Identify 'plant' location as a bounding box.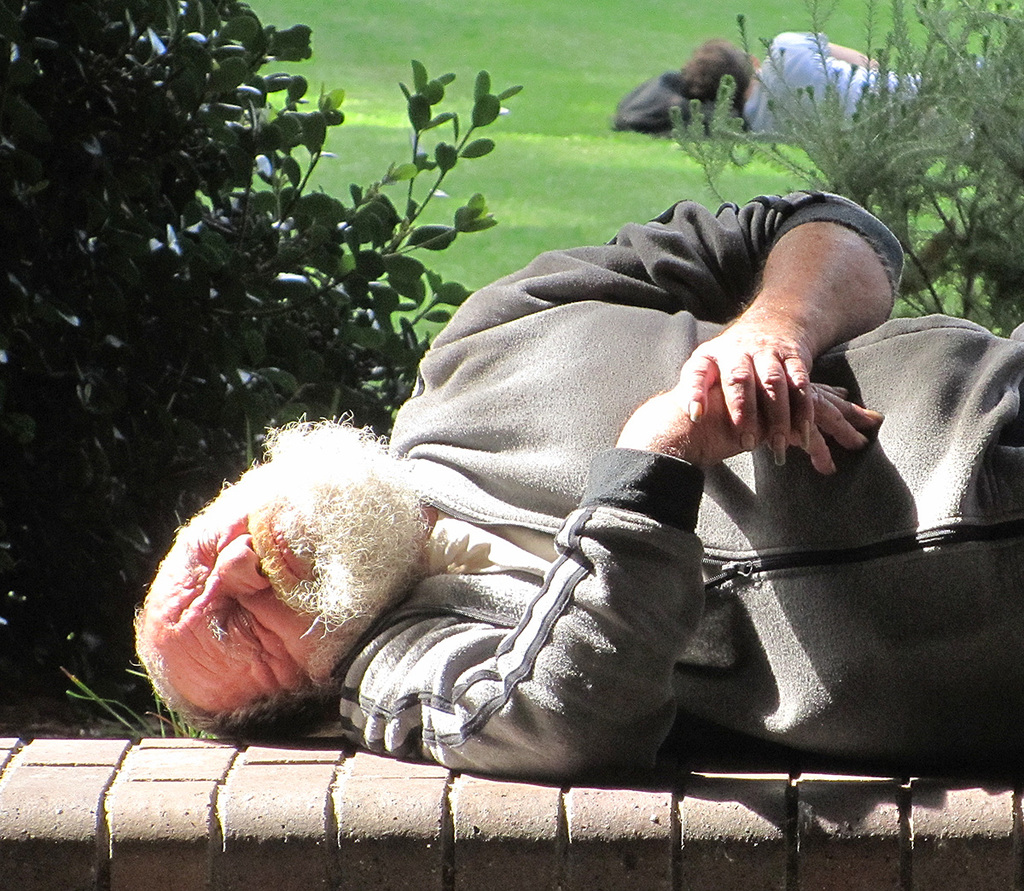
select_region(0, 0, 532, 764).
